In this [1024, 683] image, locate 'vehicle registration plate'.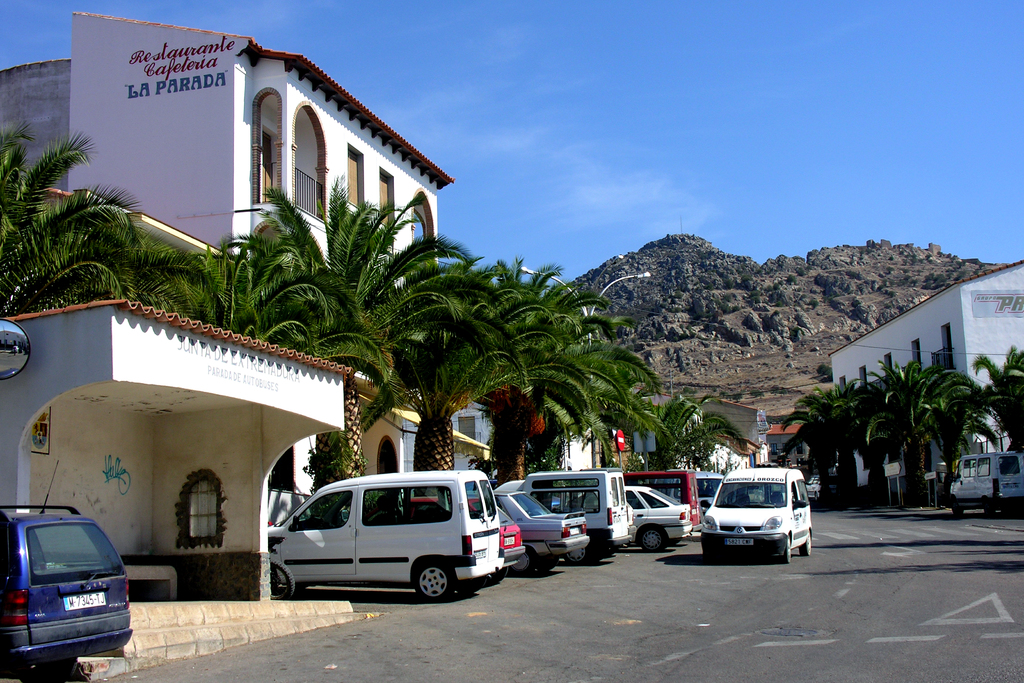
Bounding box: left=65, top=591, right=107, bottom=609.
